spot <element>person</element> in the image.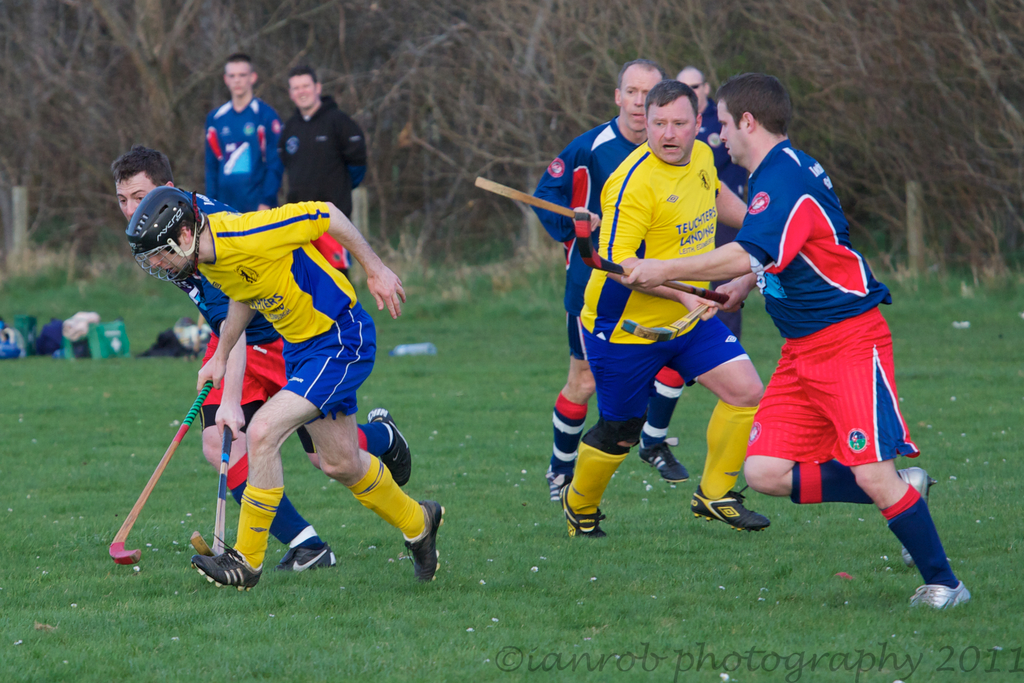
<element>person</element> found at 626/73/974/620.
